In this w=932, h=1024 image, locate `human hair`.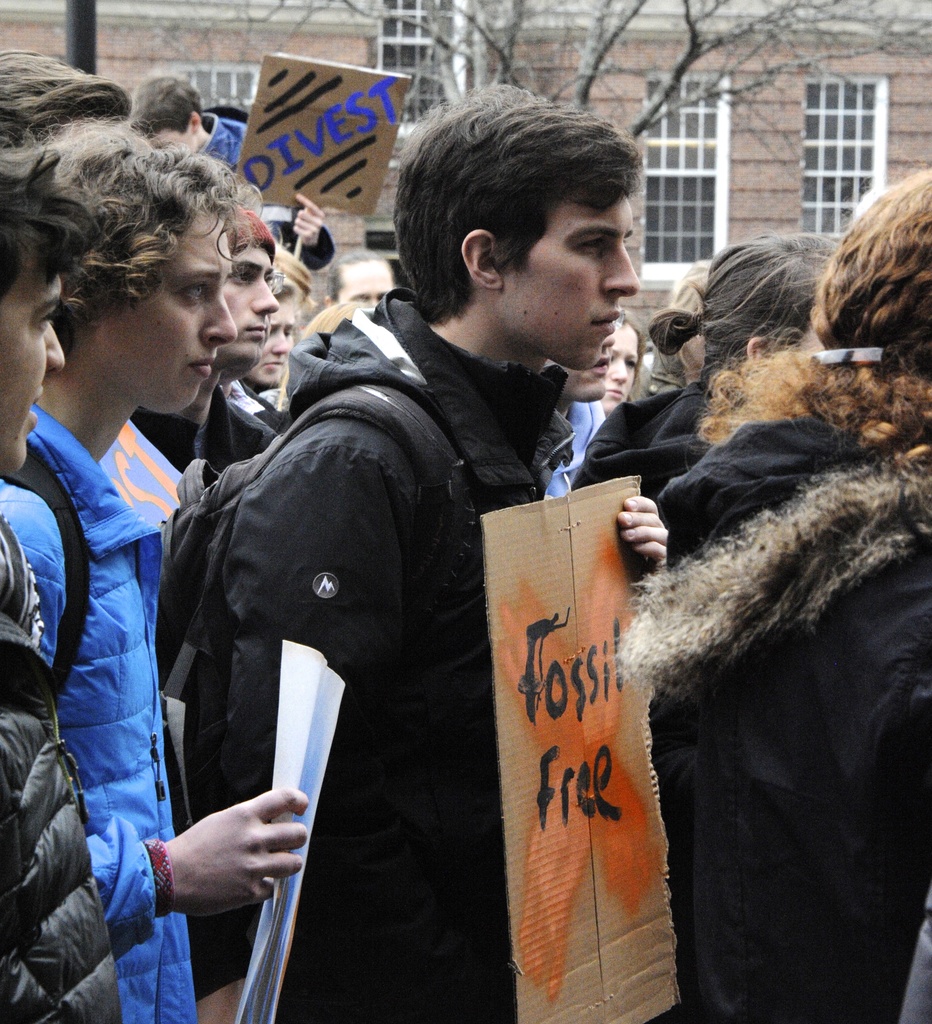
Bounding box: (270,278,298,305).
